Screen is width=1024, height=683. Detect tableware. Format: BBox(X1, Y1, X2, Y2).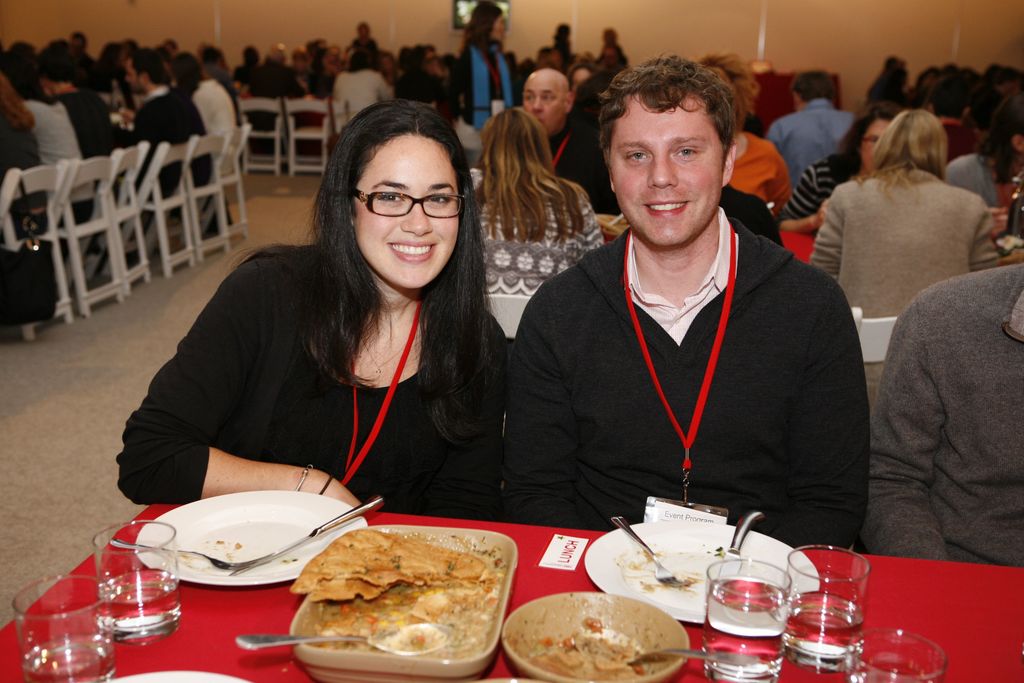
BBox(787, 543, 886, 657).
